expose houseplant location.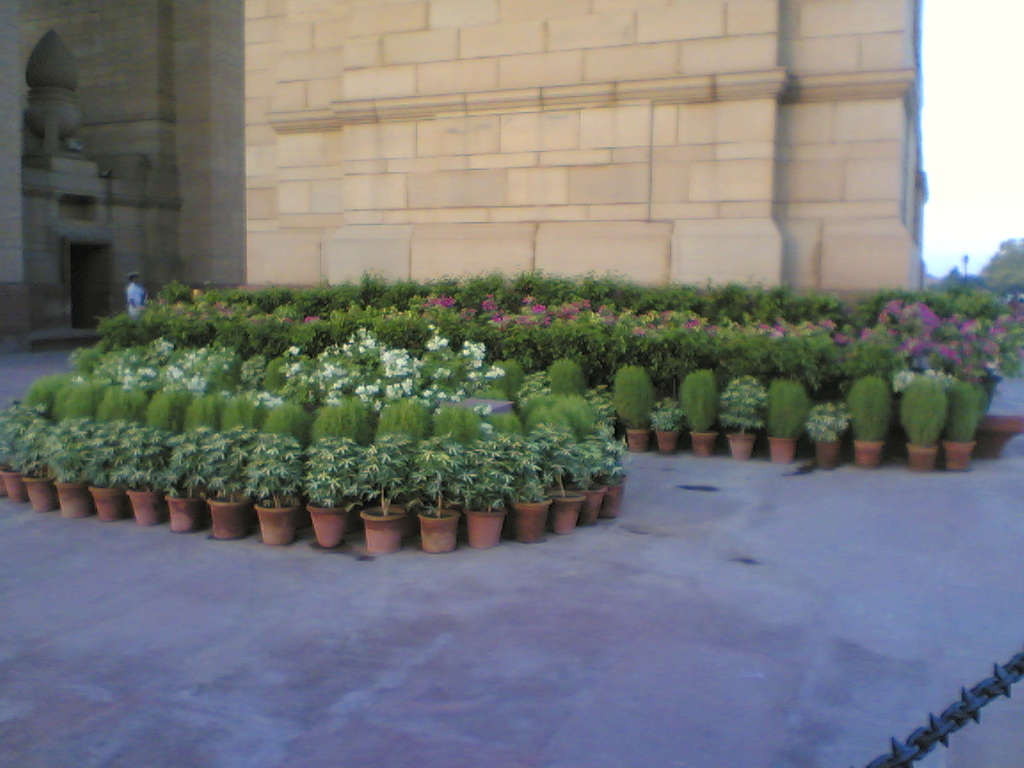
Exposed at bbox=(466, 436, 508, 549).
